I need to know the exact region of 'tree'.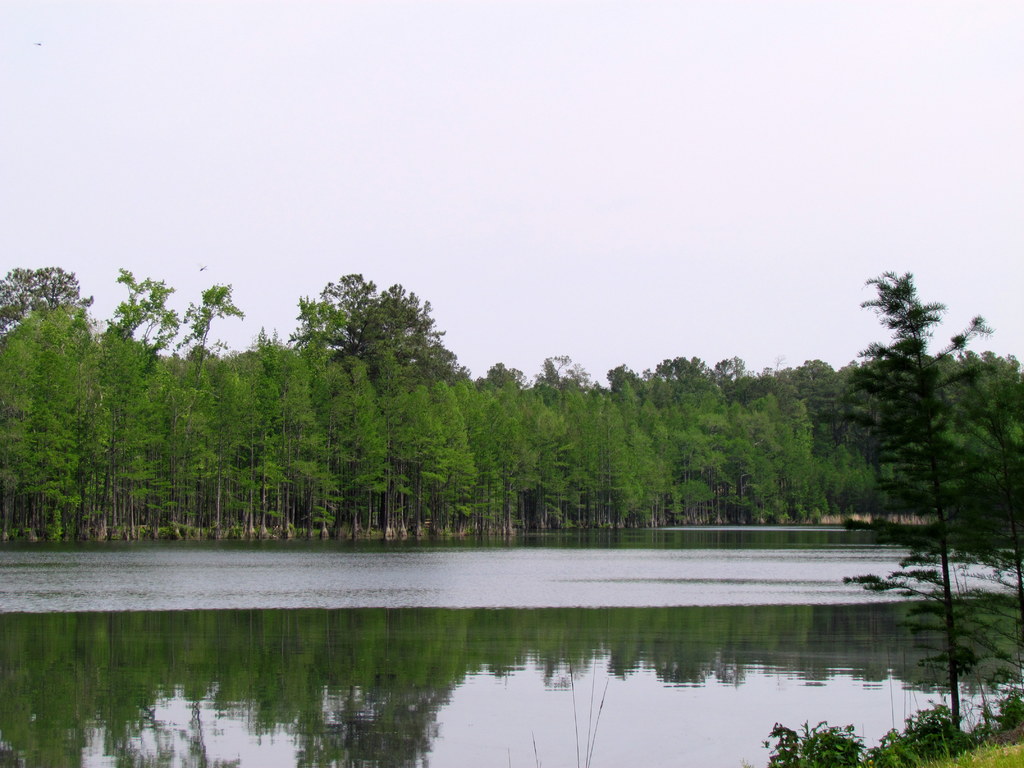
Region: 768 255 1023 762.
